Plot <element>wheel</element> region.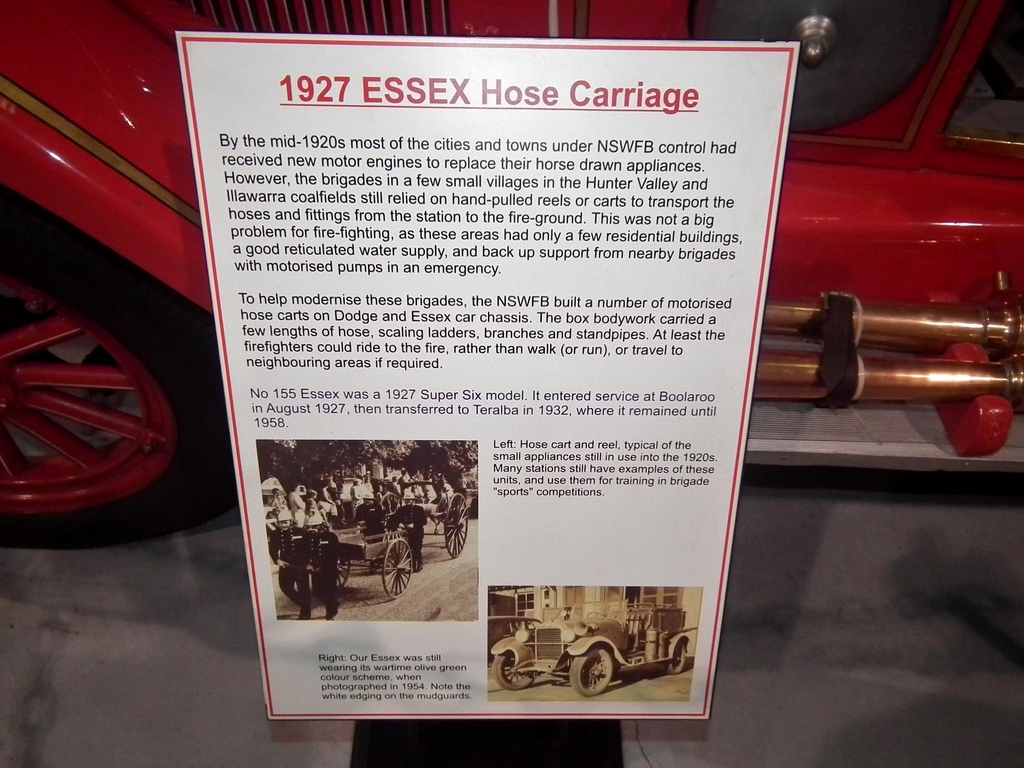
Plotted at box=[493, 653, 534, 692].
